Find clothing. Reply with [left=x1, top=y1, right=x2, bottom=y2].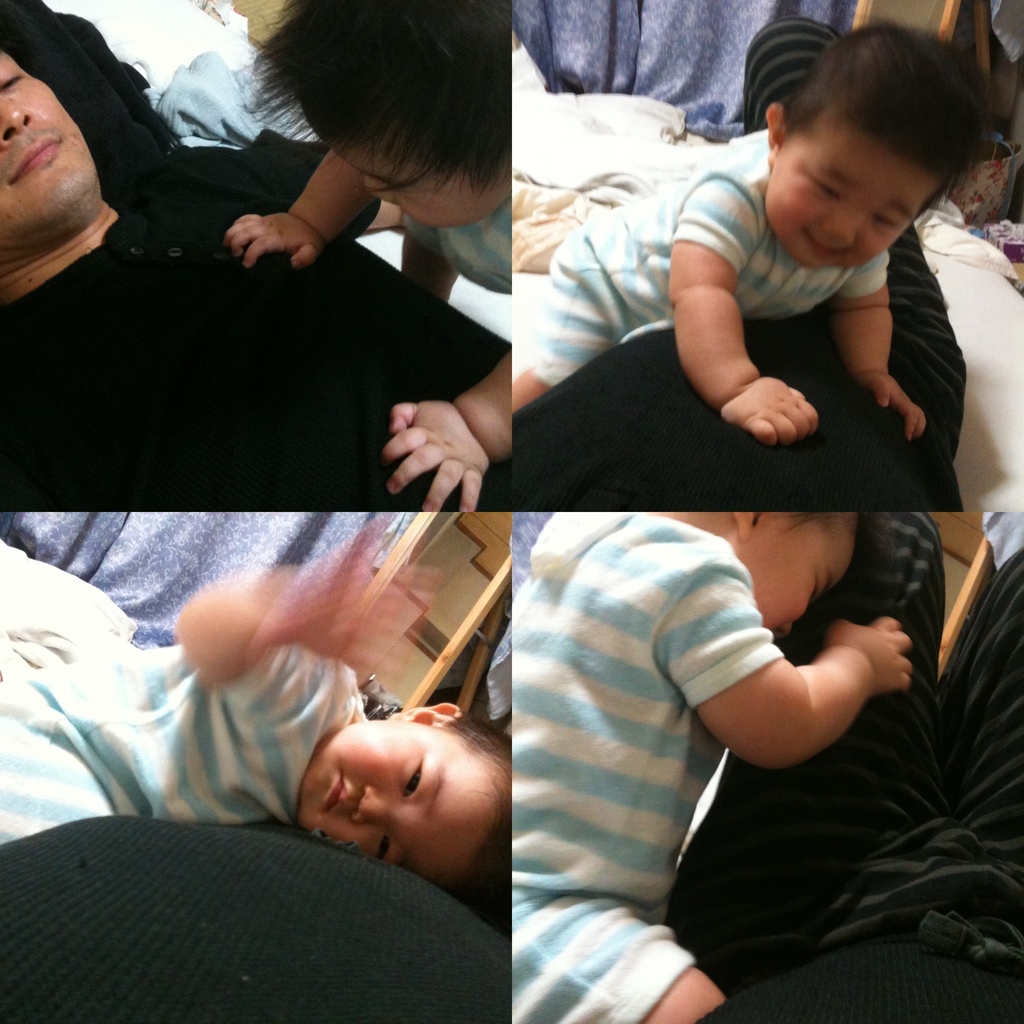
[left=0, top=807, right=505, bottom=1023].
